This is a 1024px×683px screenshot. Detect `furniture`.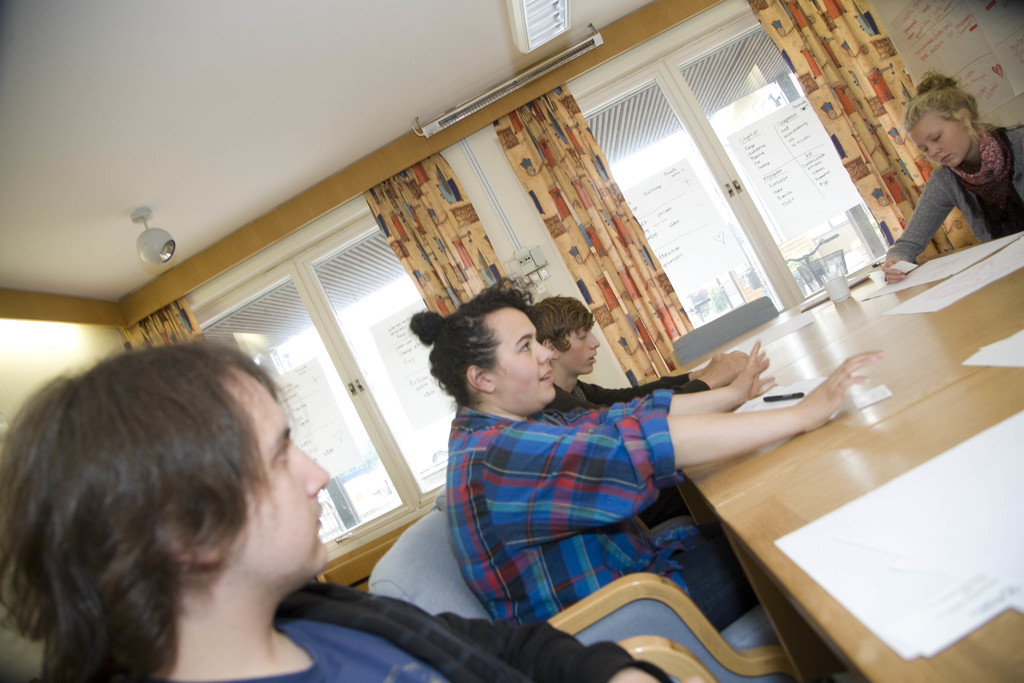
672, 295, 781, 368.
